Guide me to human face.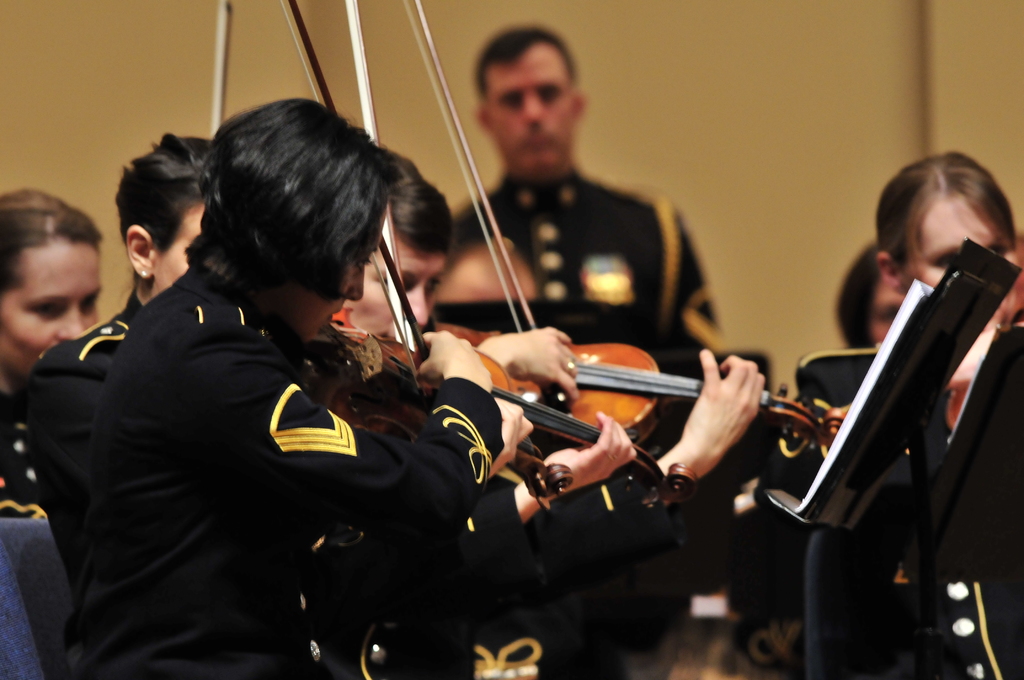
Guidance: [348, 235, 445, 345].
